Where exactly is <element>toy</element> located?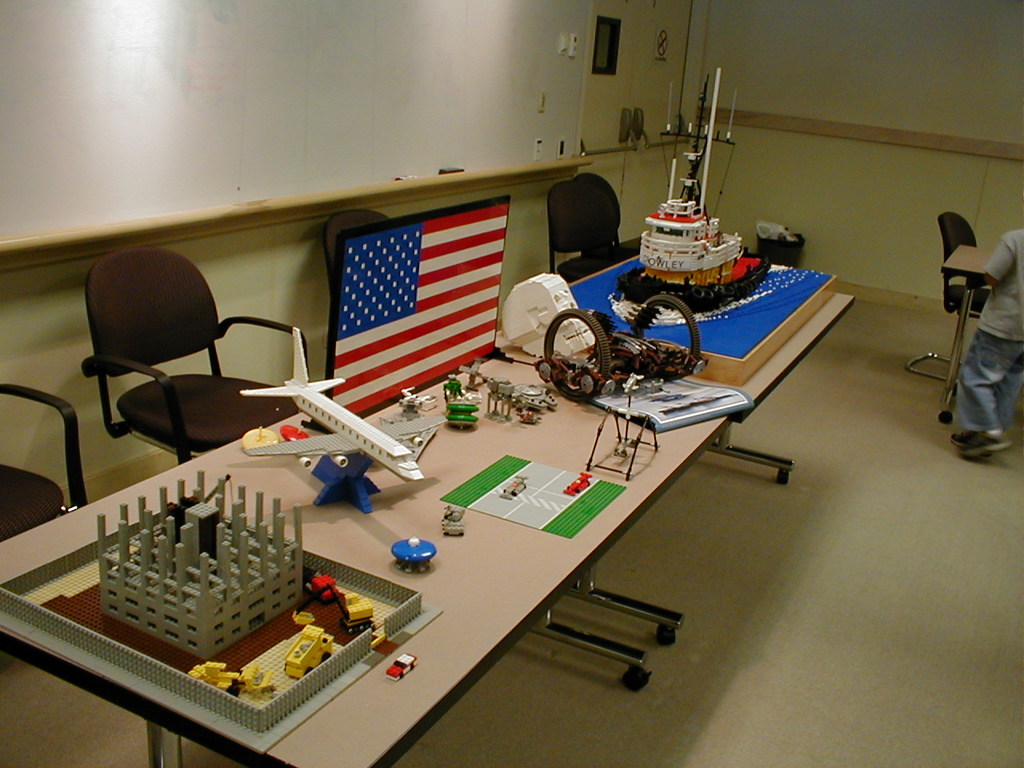
Its bounding box is <box>561,471,591,499</box>.
